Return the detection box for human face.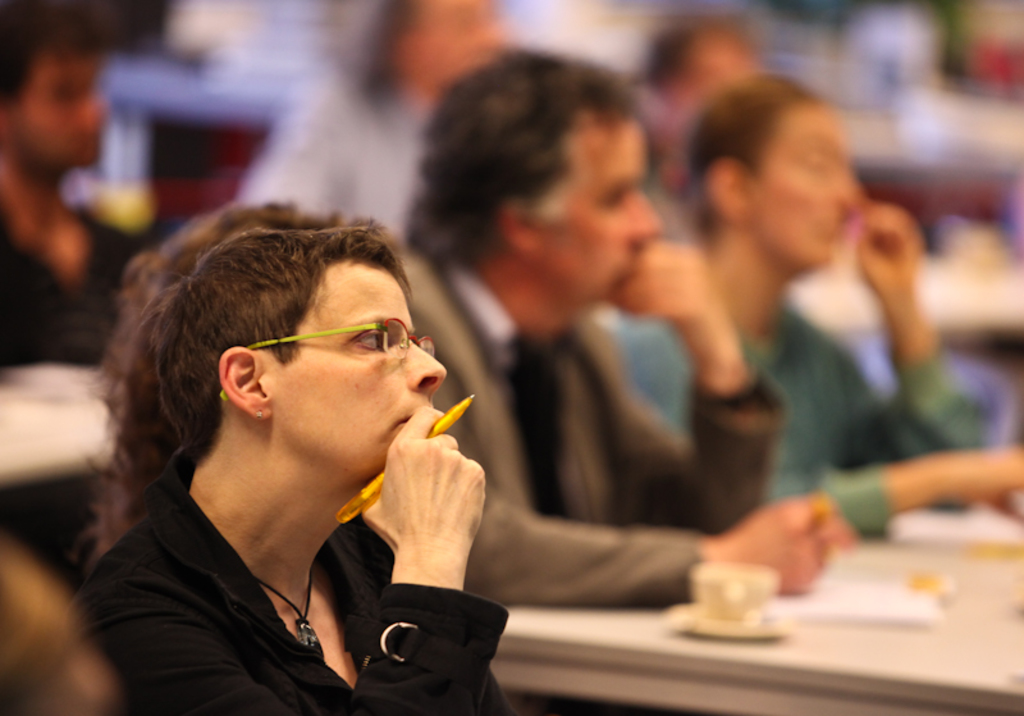
<box>526,109,663,295</box>.
